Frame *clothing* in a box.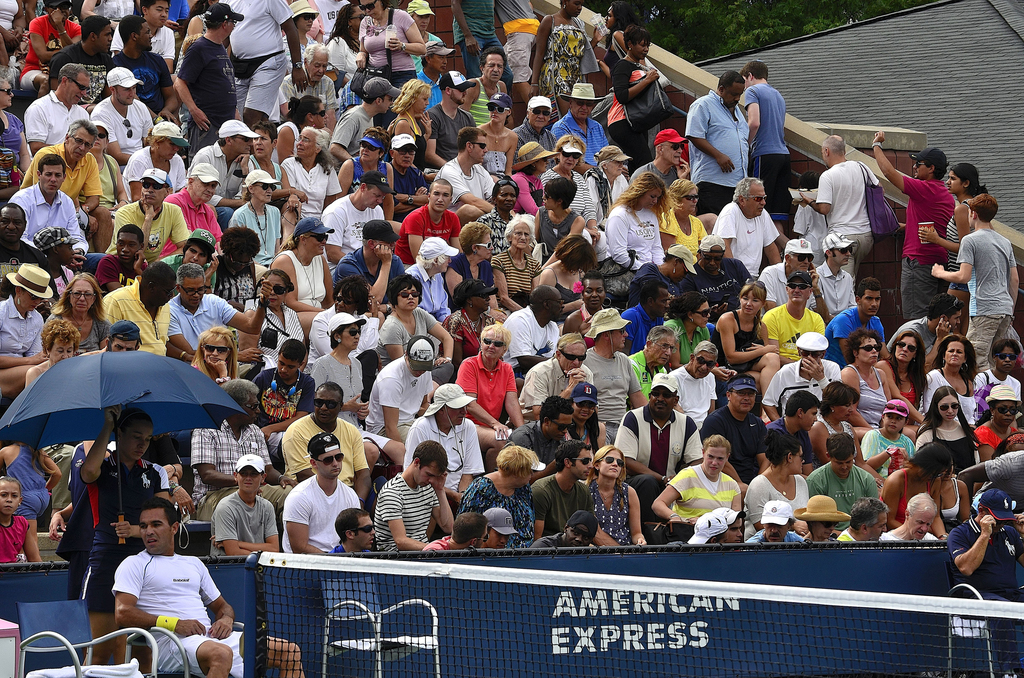
Rect(381, 309, 435, 359).
